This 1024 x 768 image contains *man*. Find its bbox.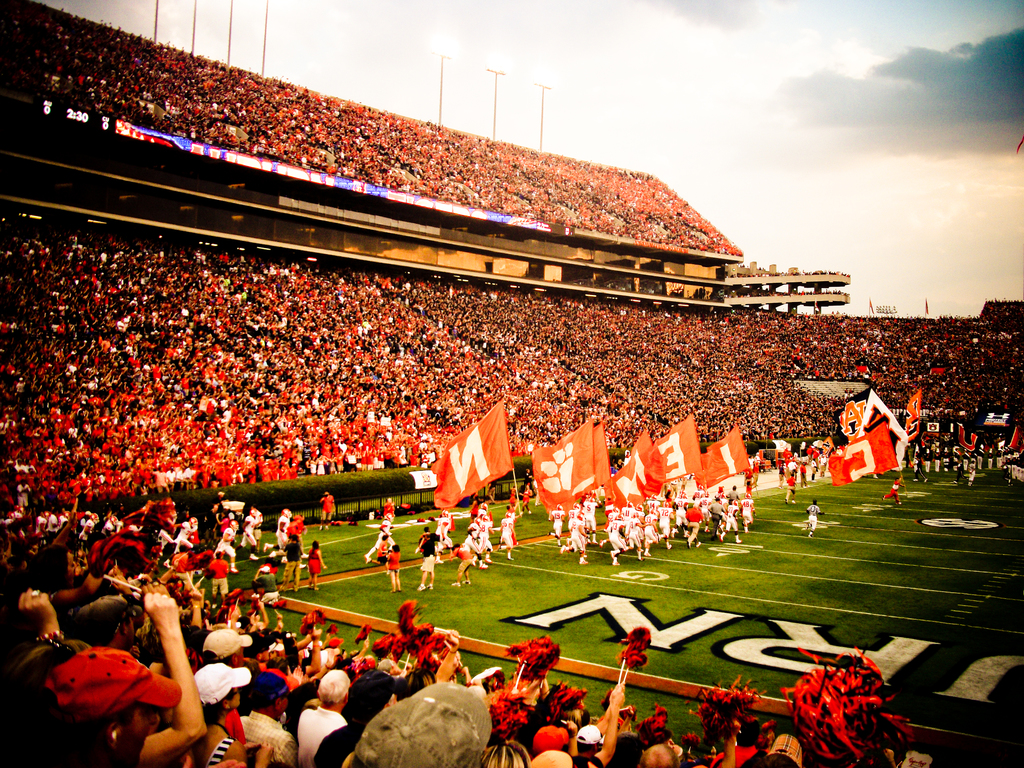
371,536,390,573.
